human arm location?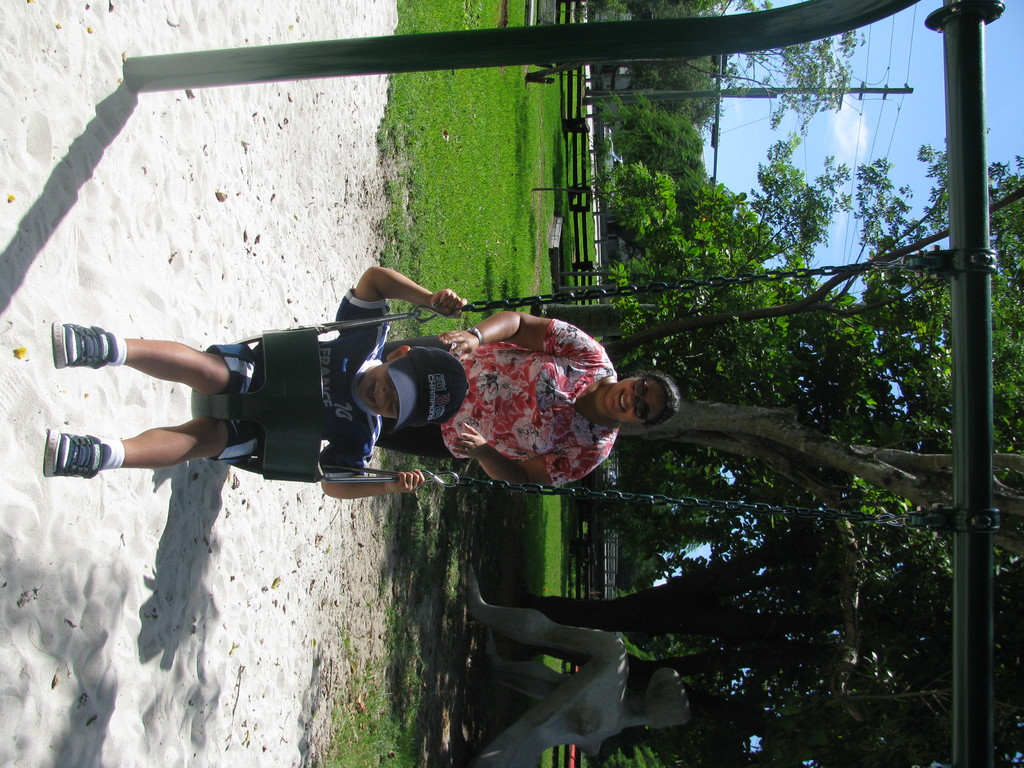
{"left": 435, "top": 305, "right": 606, "bottom": 360}
